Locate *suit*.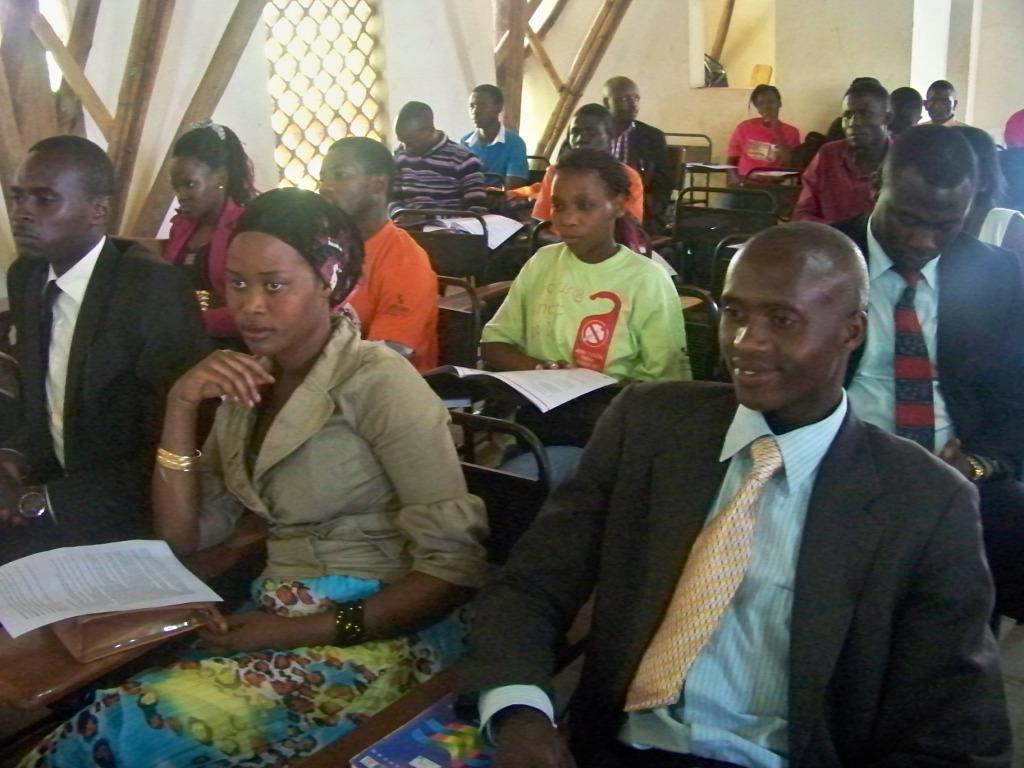
Bounding box: bbox(825, 225, 1023, 615).
